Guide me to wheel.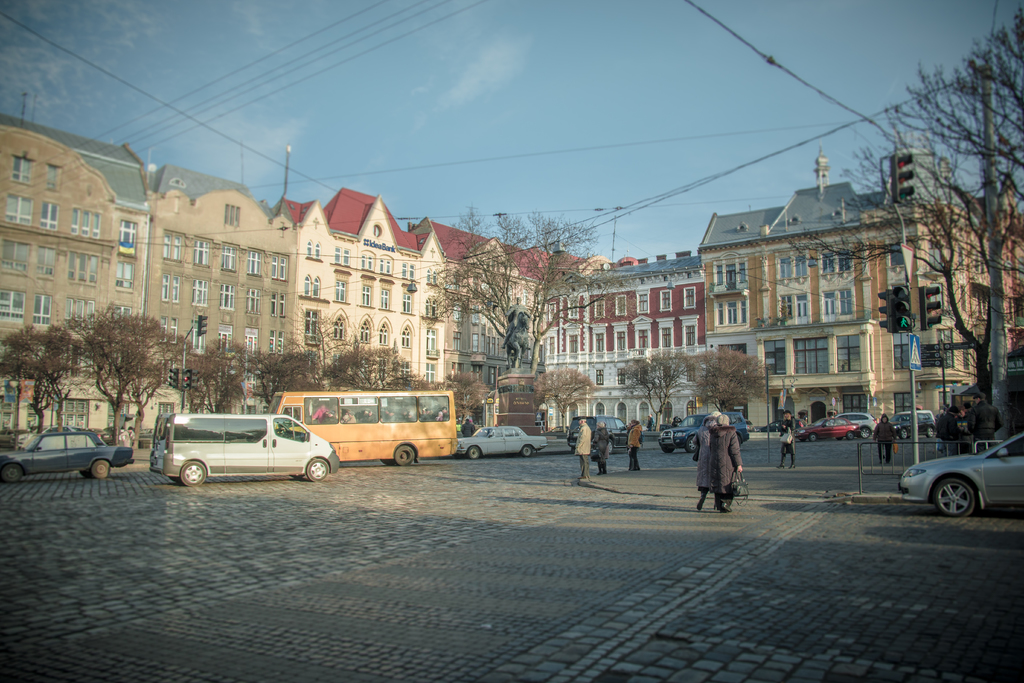
Guidance: detection(859, 428, 871, 441).
